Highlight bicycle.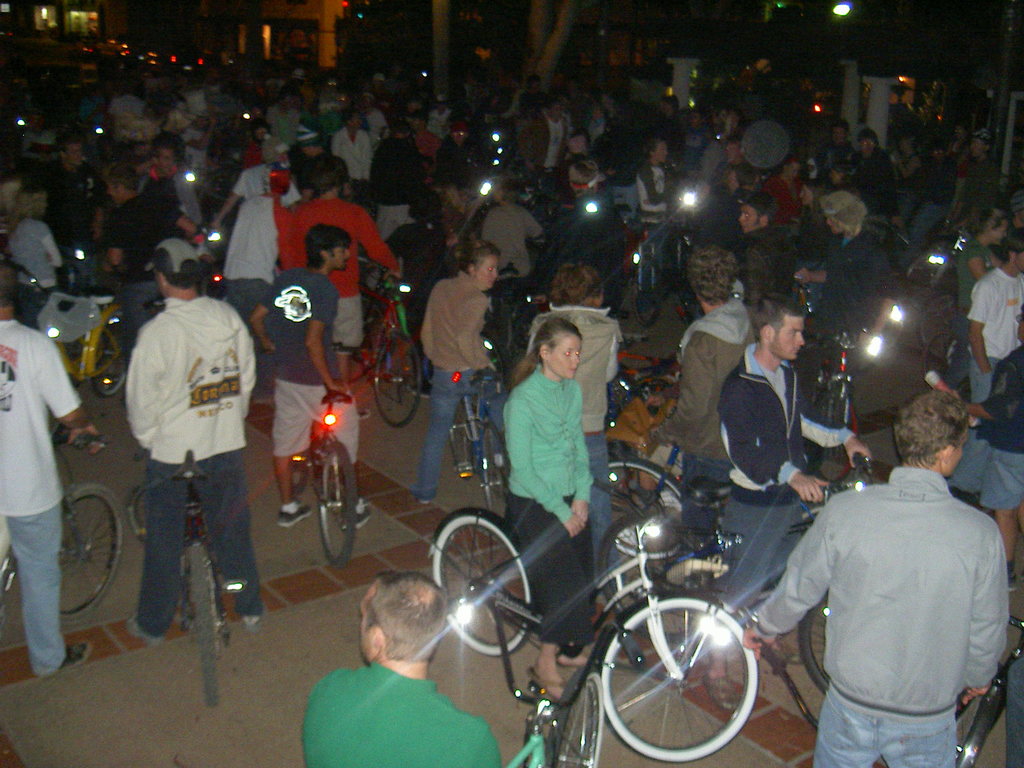
Highlighted region: {"left": 913, "top": 289, "right": 954, "bottom": 364}.
